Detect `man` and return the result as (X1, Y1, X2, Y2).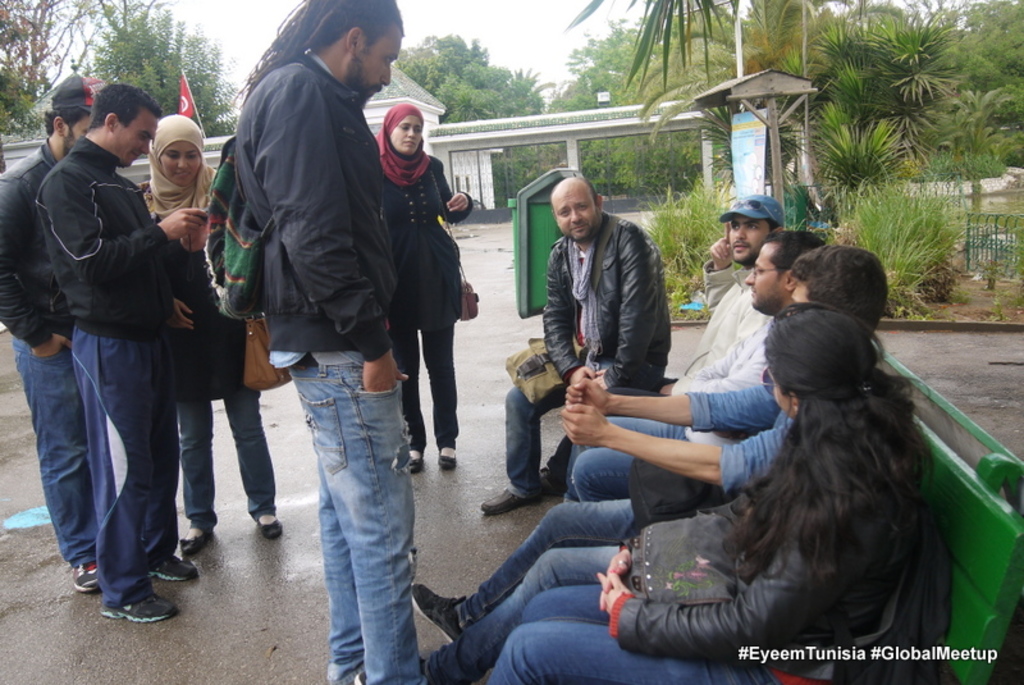
(0, 70, 108, 592).
